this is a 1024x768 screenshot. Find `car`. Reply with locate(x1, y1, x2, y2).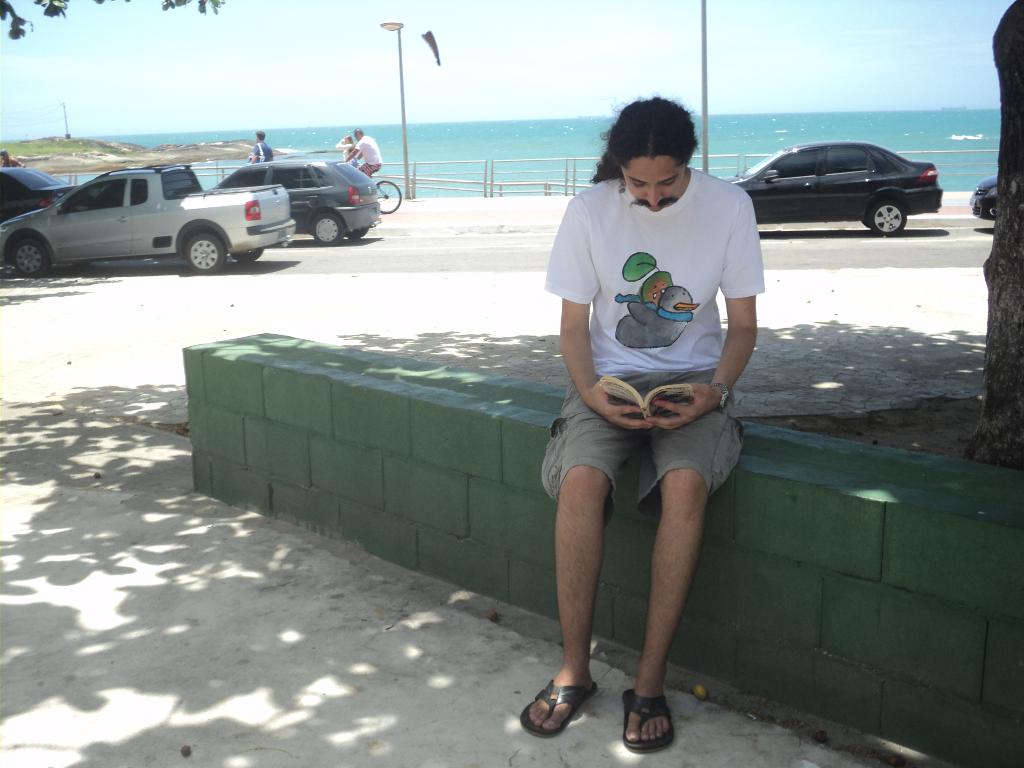
locate(973, 179, 1003, 219).
